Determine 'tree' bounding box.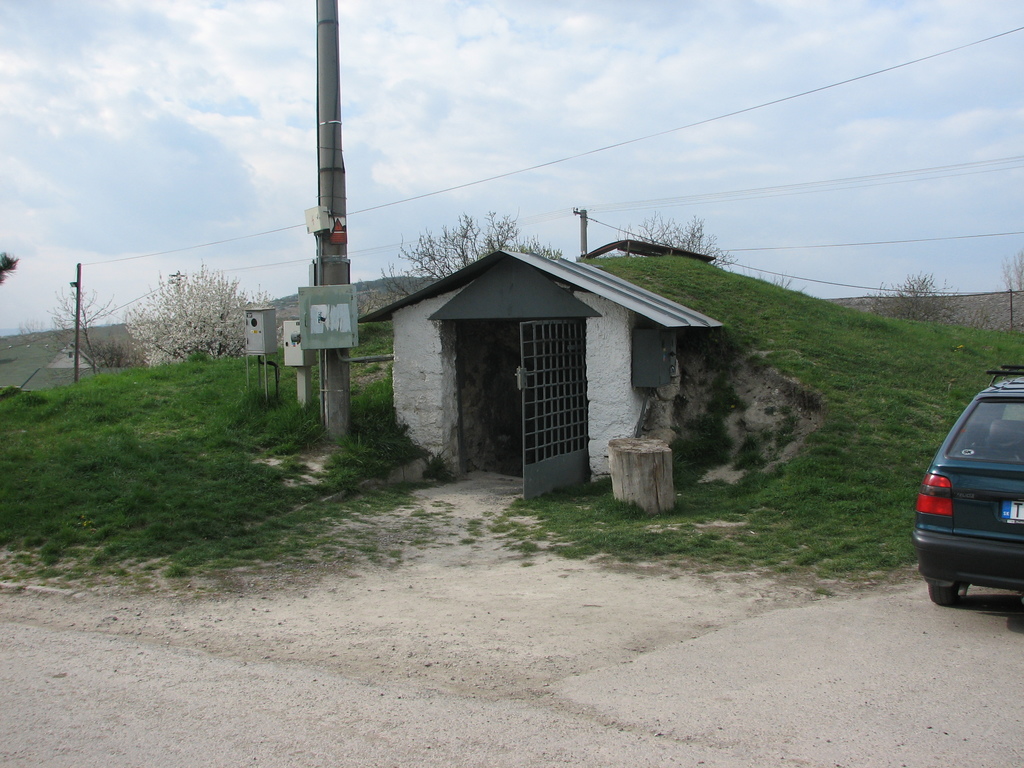
Determined: rect(353, 202, 574, 331).
